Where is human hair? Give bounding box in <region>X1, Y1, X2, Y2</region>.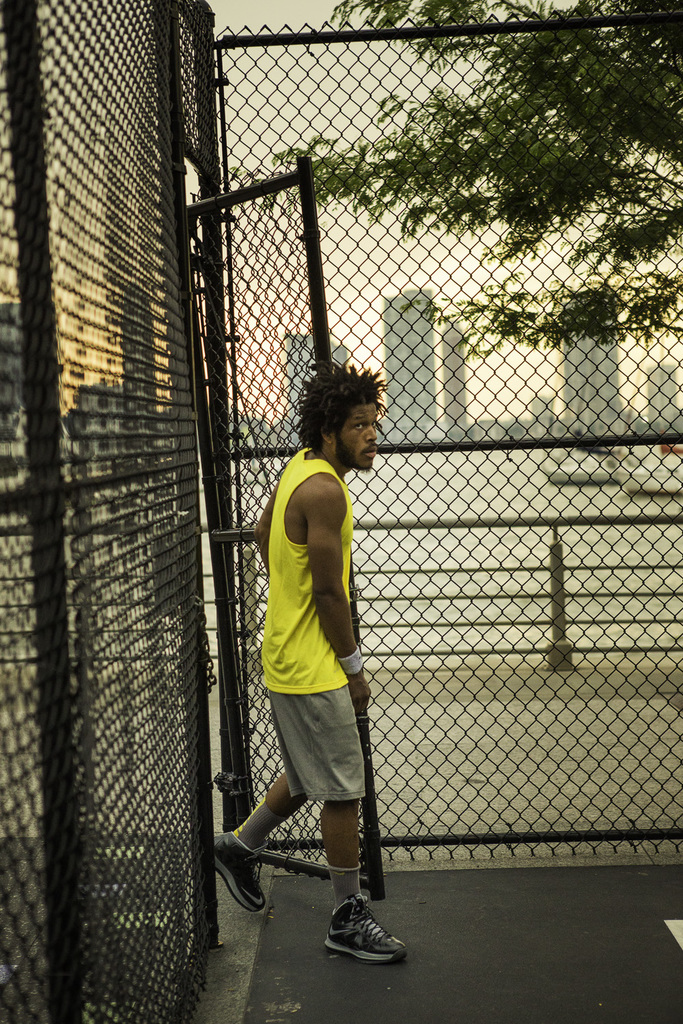
<region>300, 362, 381, 465</region>.
